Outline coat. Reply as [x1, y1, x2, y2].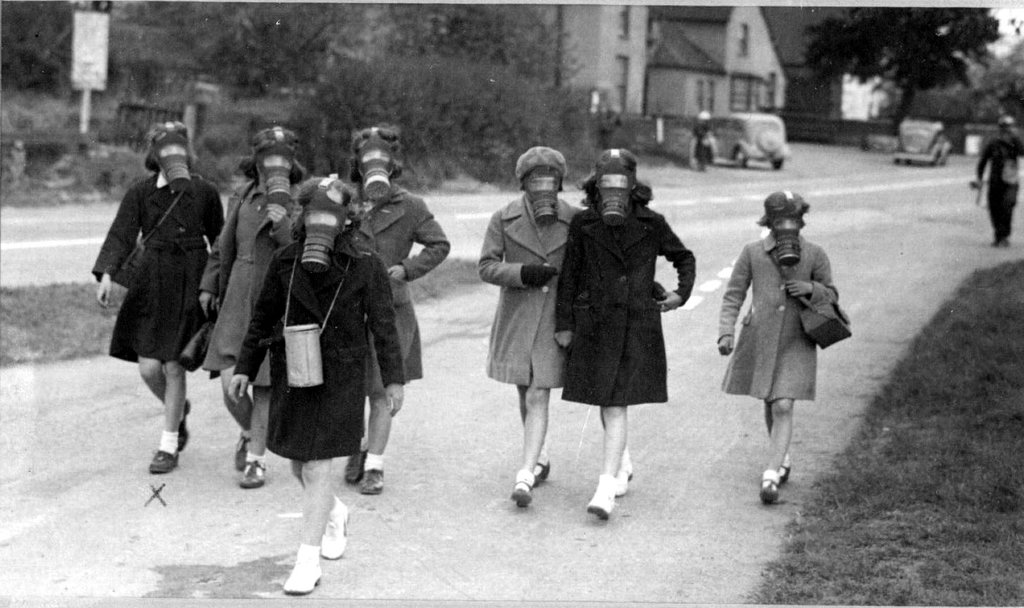
[557, 177, 691, 407].
